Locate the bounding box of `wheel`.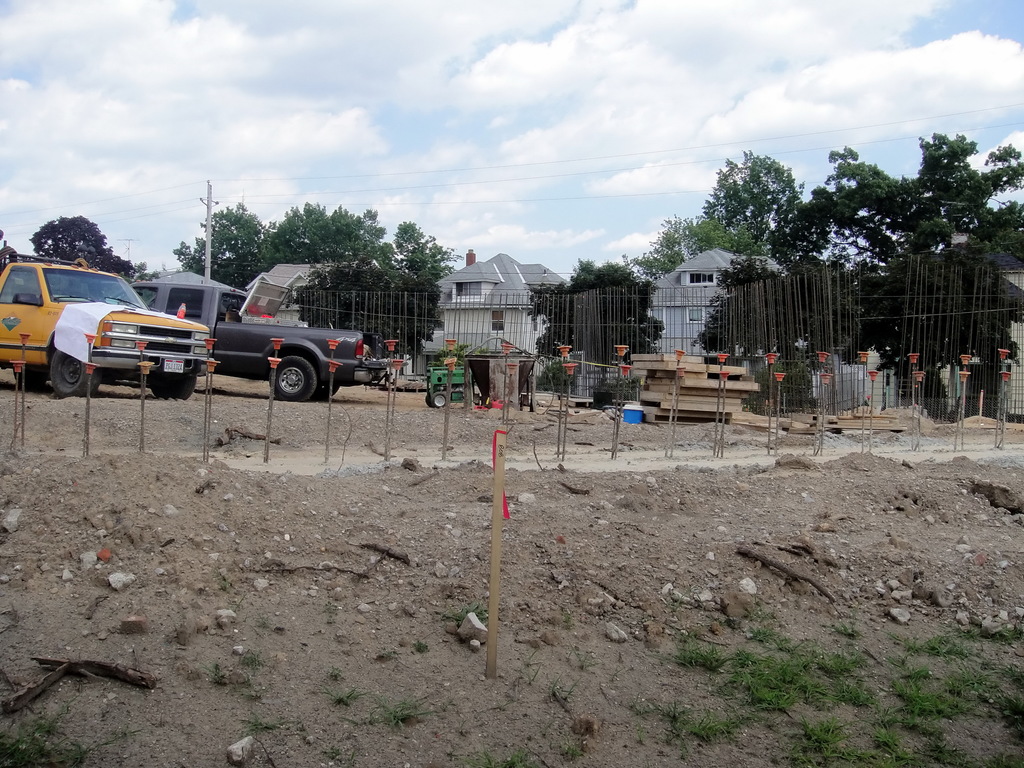
Bounding box: [x1=14, y1=365, x2=44, y2=389].
